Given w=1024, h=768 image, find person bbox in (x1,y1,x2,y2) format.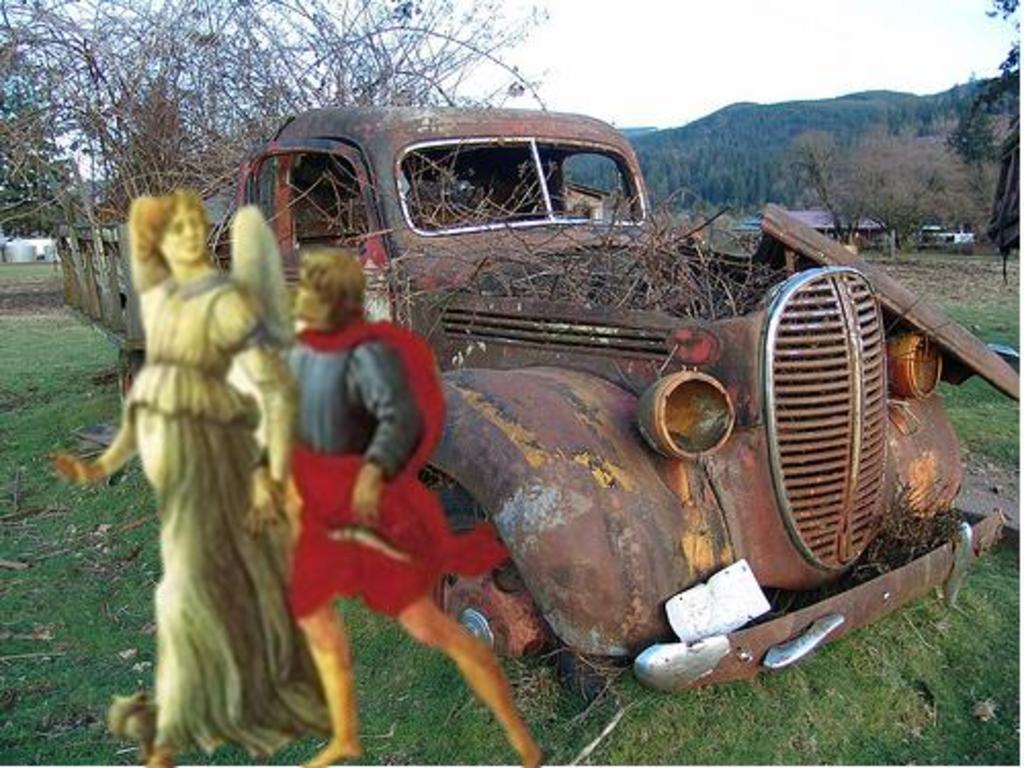
(74,152,326,767).
